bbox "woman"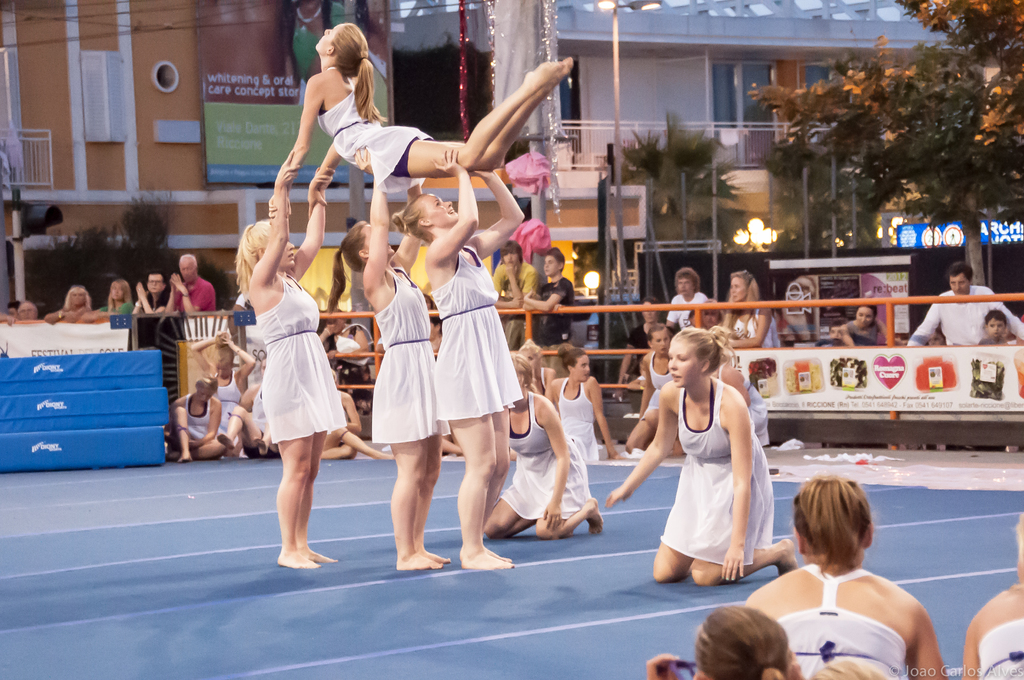
BBox(484, 350, 608, 546)
